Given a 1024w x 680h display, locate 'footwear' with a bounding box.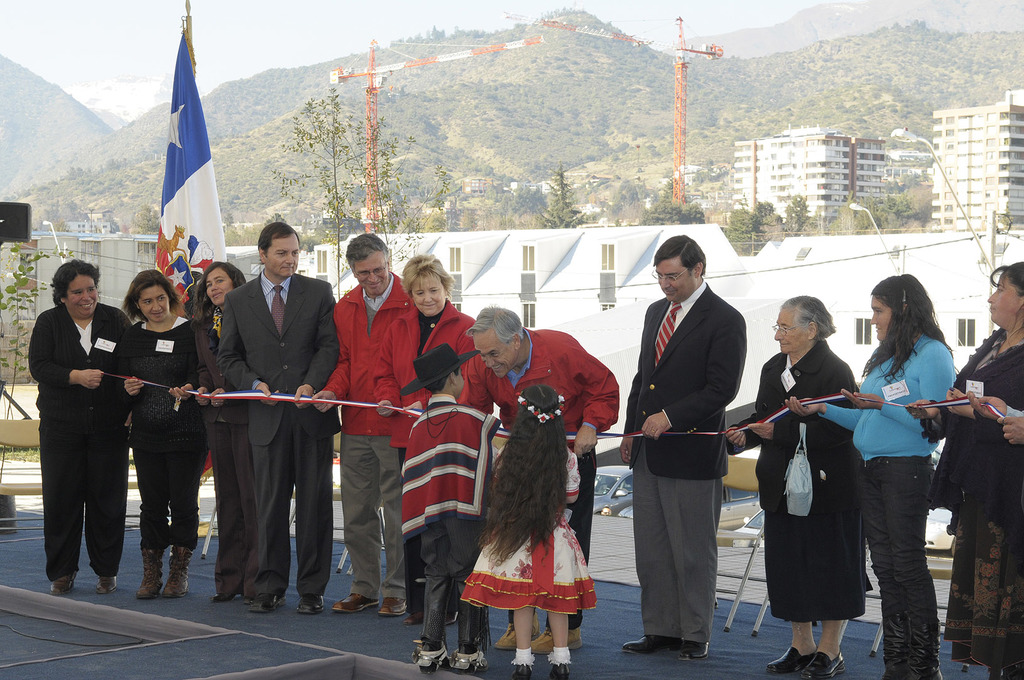
Located: 884:658:913:679.
